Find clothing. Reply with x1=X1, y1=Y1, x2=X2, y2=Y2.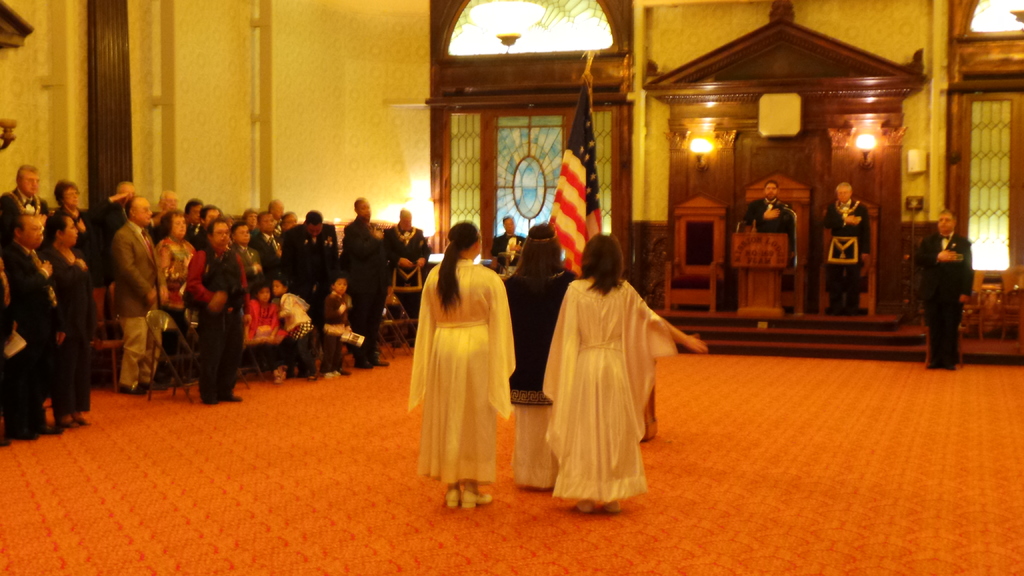
x1=165, y1=234, x2=193, y2=328.
